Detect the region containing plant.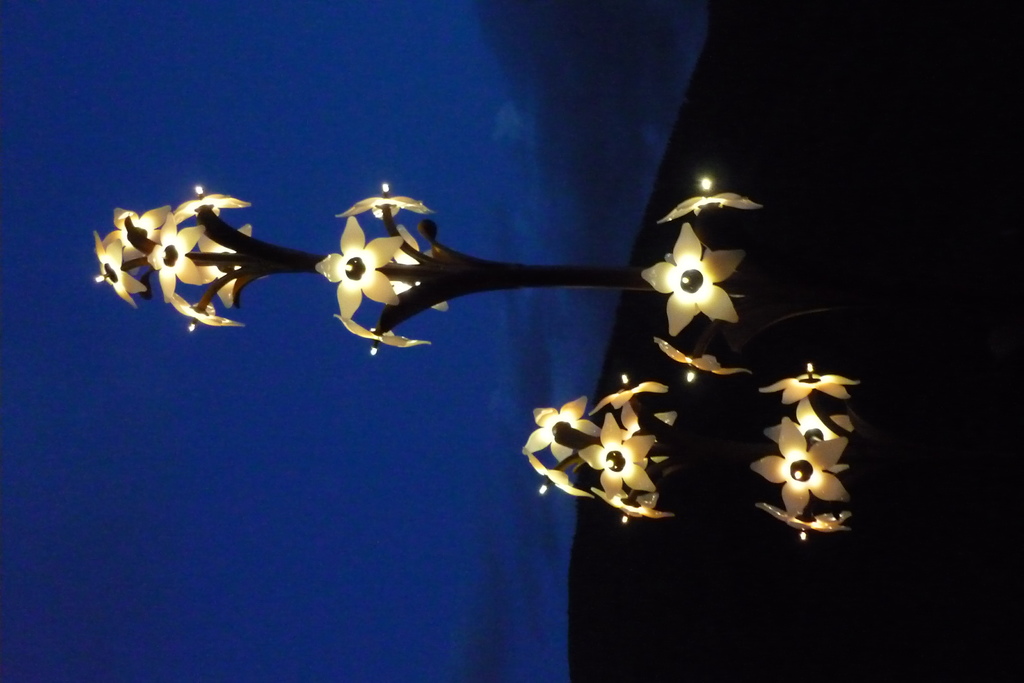
x1=74, y1=101, x2=911, y2=617.
